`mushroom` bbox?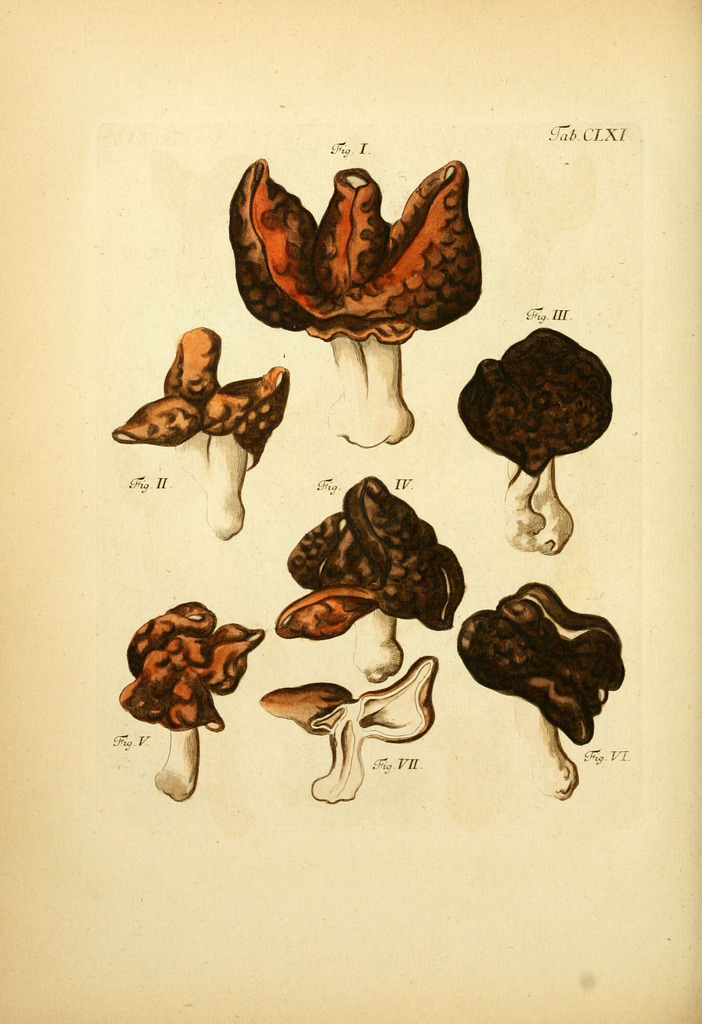
<region>207, 142, 513, 437</region>
